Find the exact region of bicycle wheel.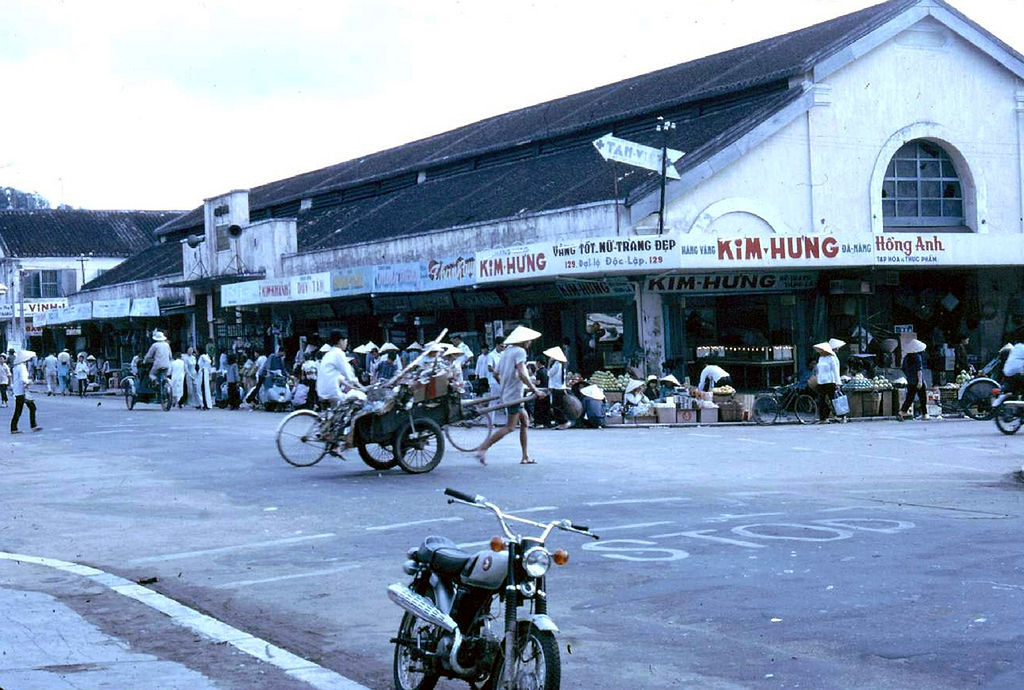
Exact region: <bbox>444, 401, 493, 453</bbox>.
